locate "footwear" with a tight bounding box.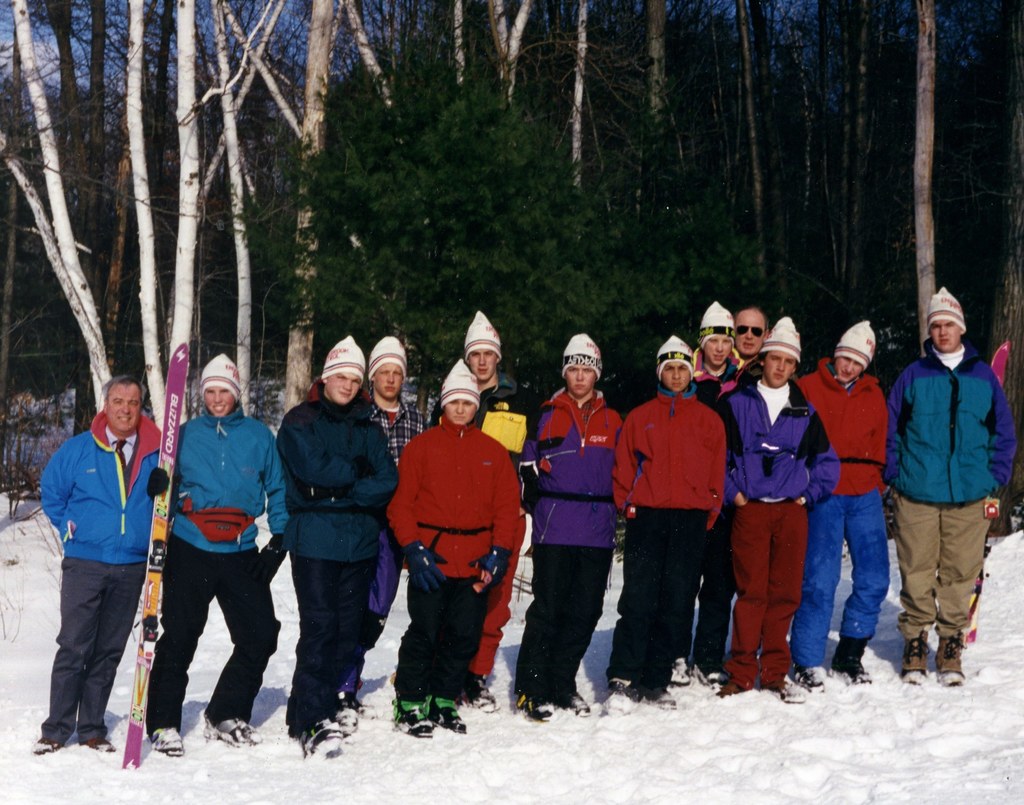
206, 715, 267, 750.
